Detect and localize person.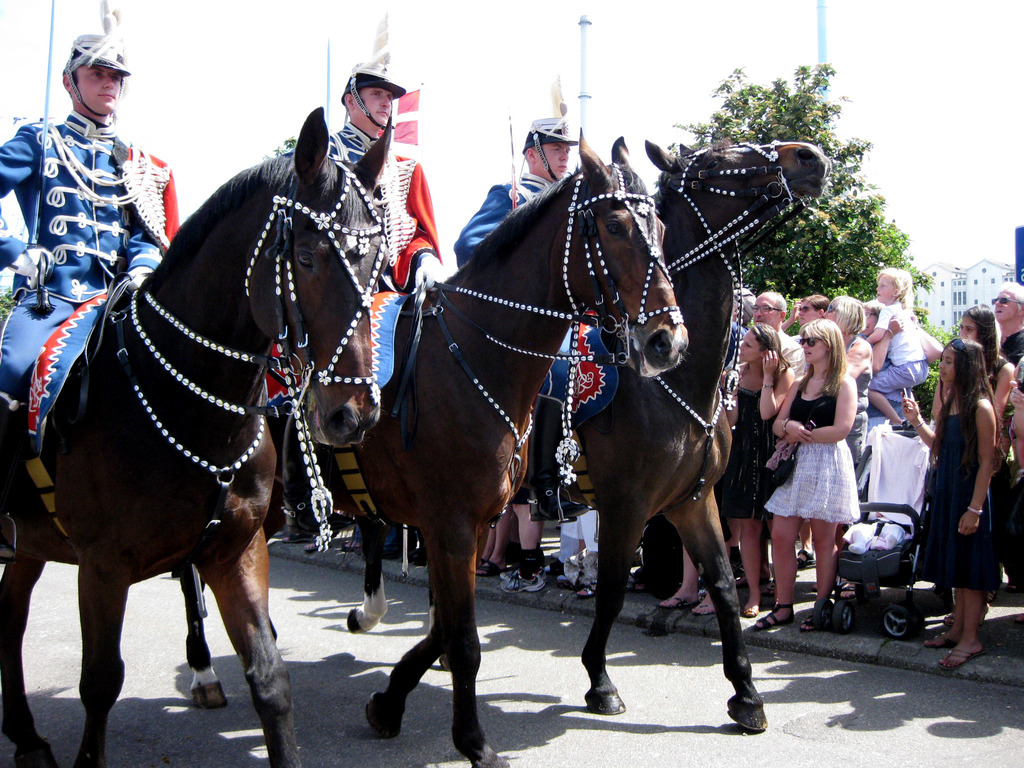
Localized at bbox=(0, 31, 185, 438).
